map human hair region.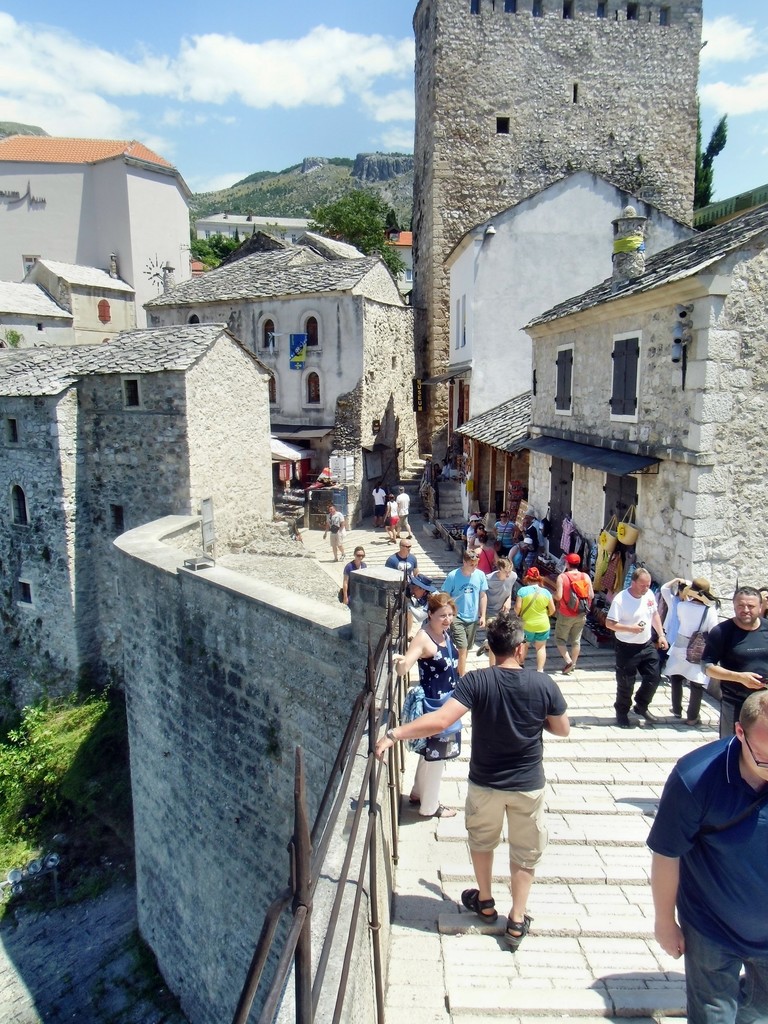
Mapped to pyautogui.locateOnScreen(730, 685, 767, 730).
